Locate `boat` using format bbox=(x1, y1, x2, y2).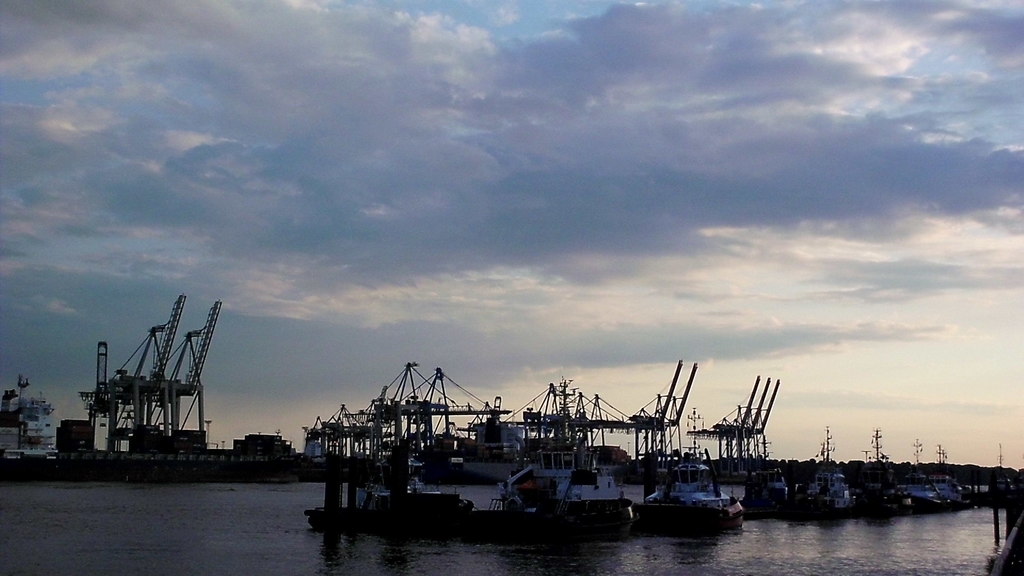
bbox=(490, 436, 632, 517).
